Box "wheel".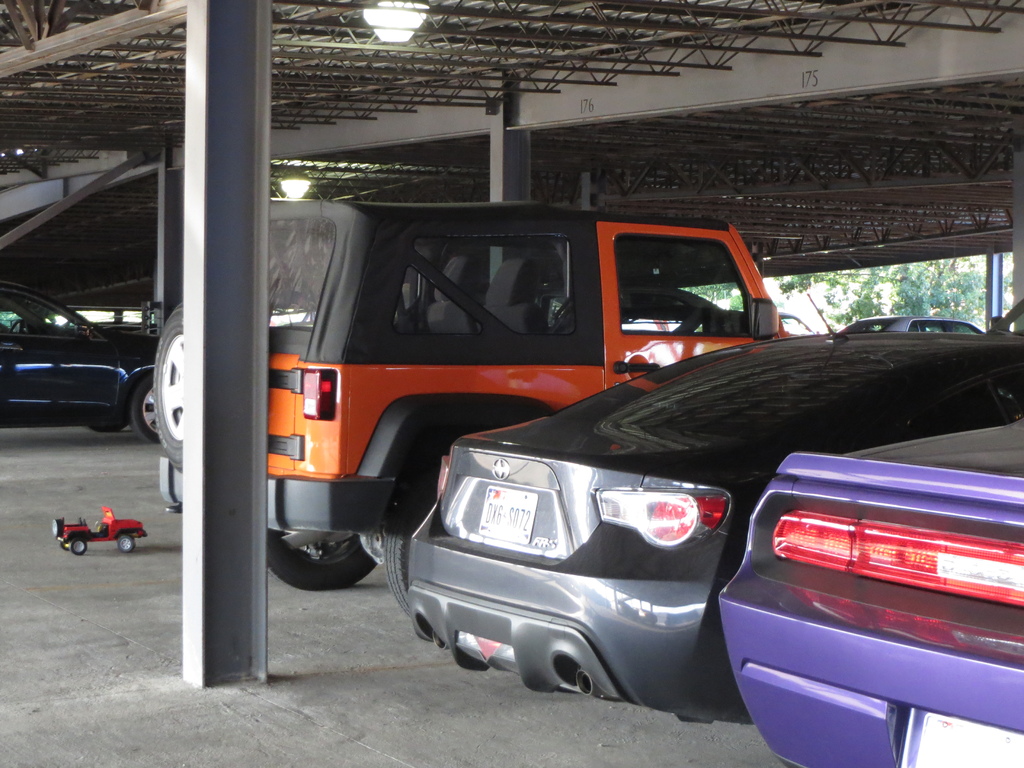
86,420,126,435.
